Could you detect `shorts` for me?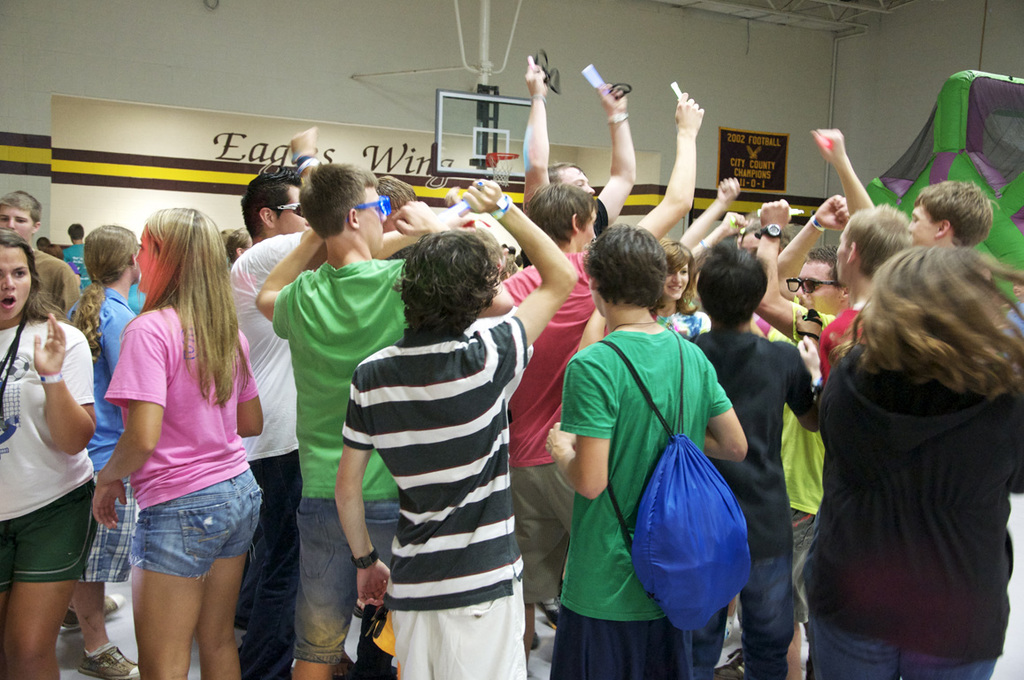
Detection result: bbox=[96, 483, 251, 603].
